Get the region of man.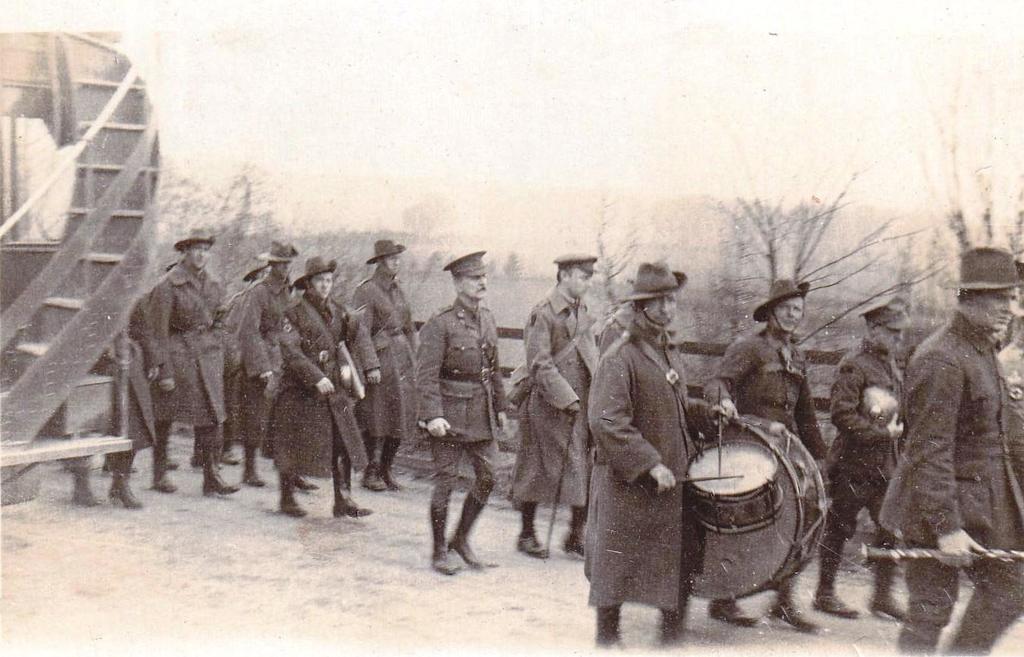
l=406, t=244, r=515, b=590.
